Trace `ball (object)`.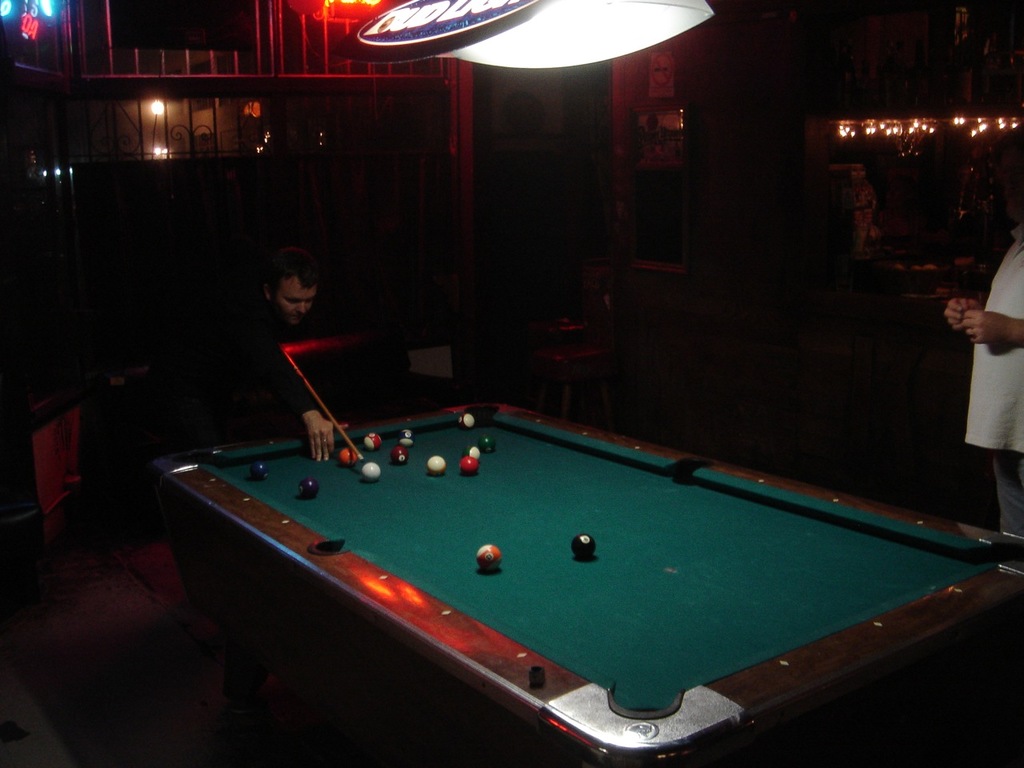
Traced to x1=298, y1=478, x2=322, y2=502.
